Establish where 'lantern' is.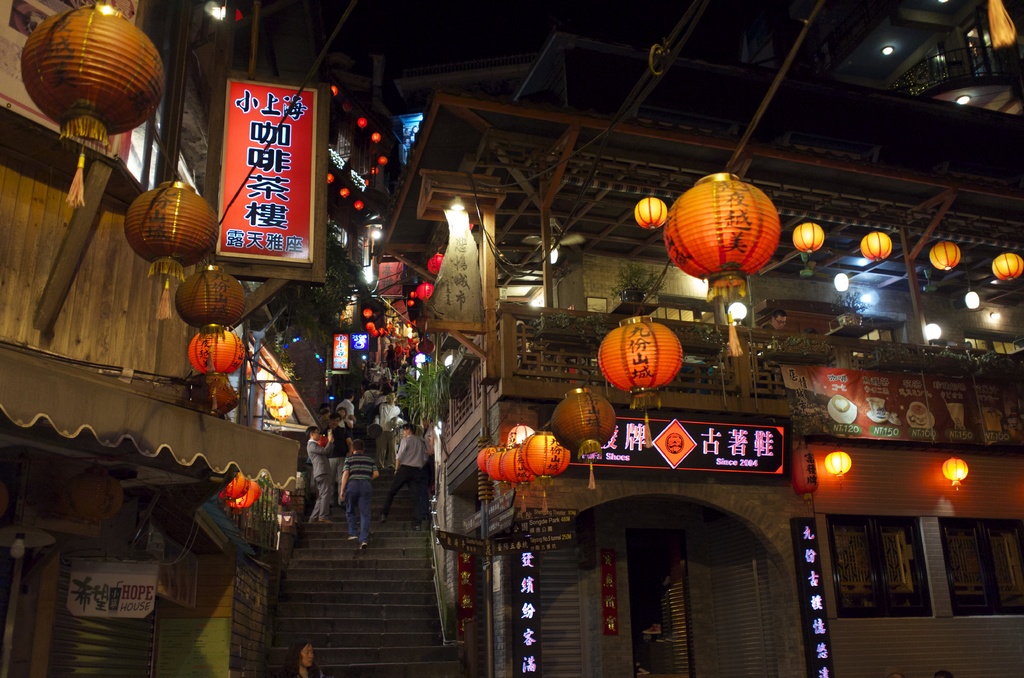
Established at box=[20, 6, 164, 206].
